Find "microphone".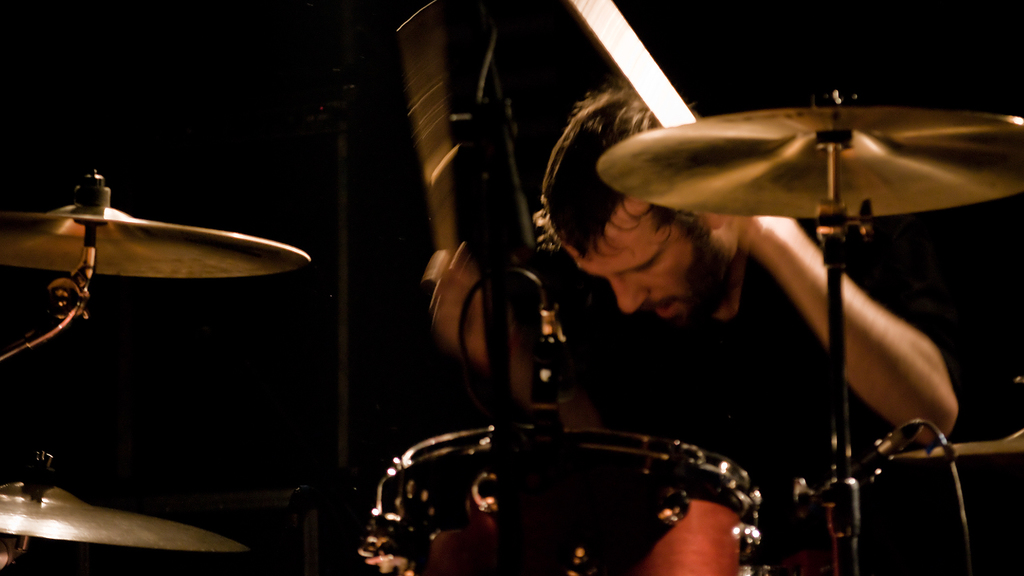
{"x1": 815, "y1": 415, "x2": 924, "y2": 513}.
